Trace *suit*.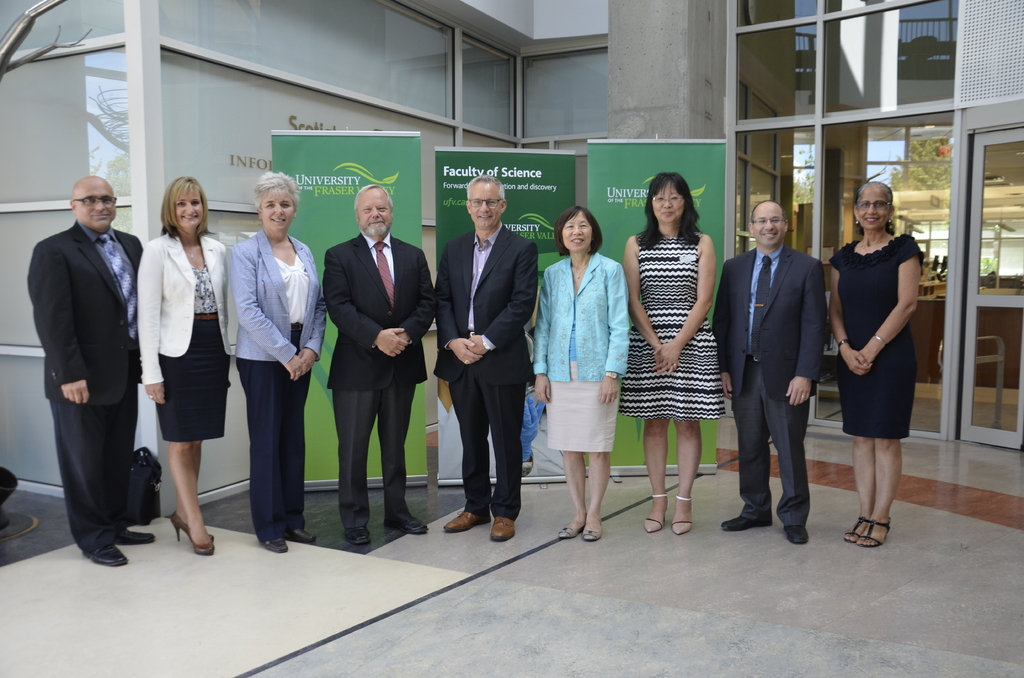
Traced to x1=723 y1=207 x2=826 y2=543.
